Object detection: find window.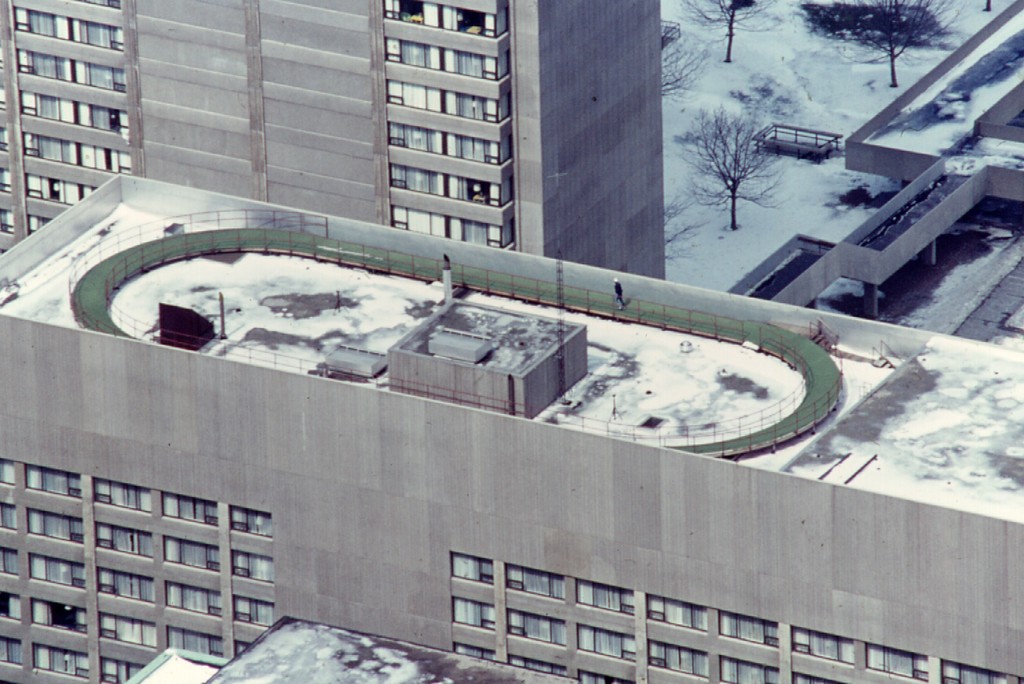
region(95, 564, 150, 606).
